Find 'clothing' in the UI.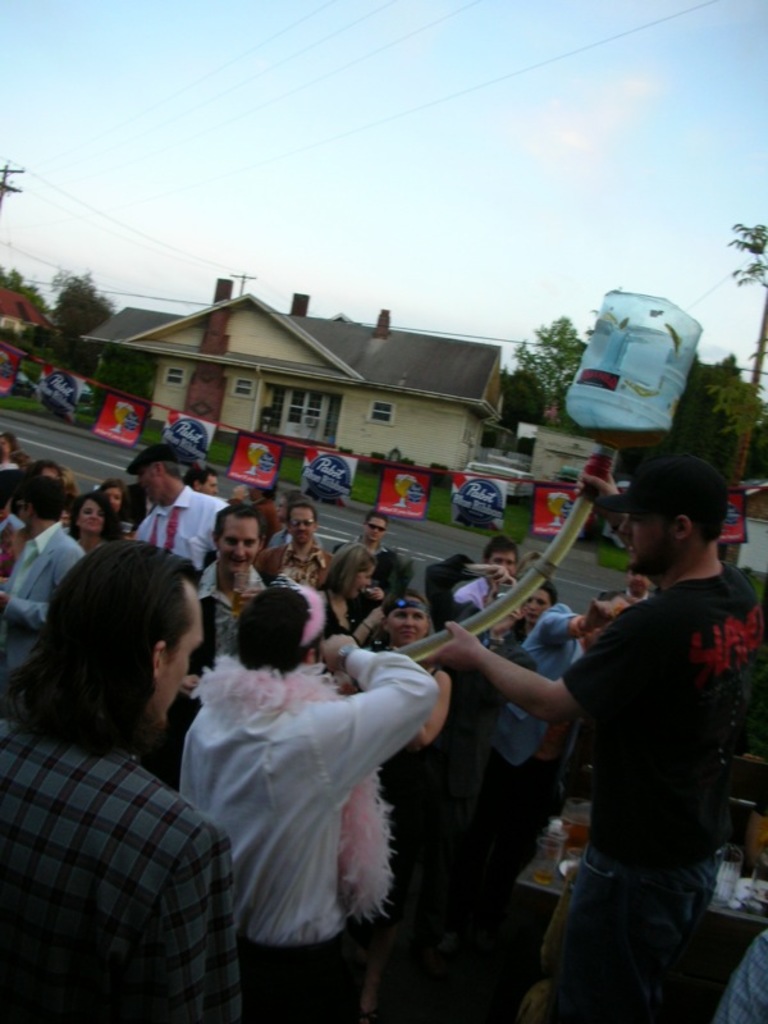
UI element at {"left": 421, "top": 557, "right": 498, "bottom": 628}.
